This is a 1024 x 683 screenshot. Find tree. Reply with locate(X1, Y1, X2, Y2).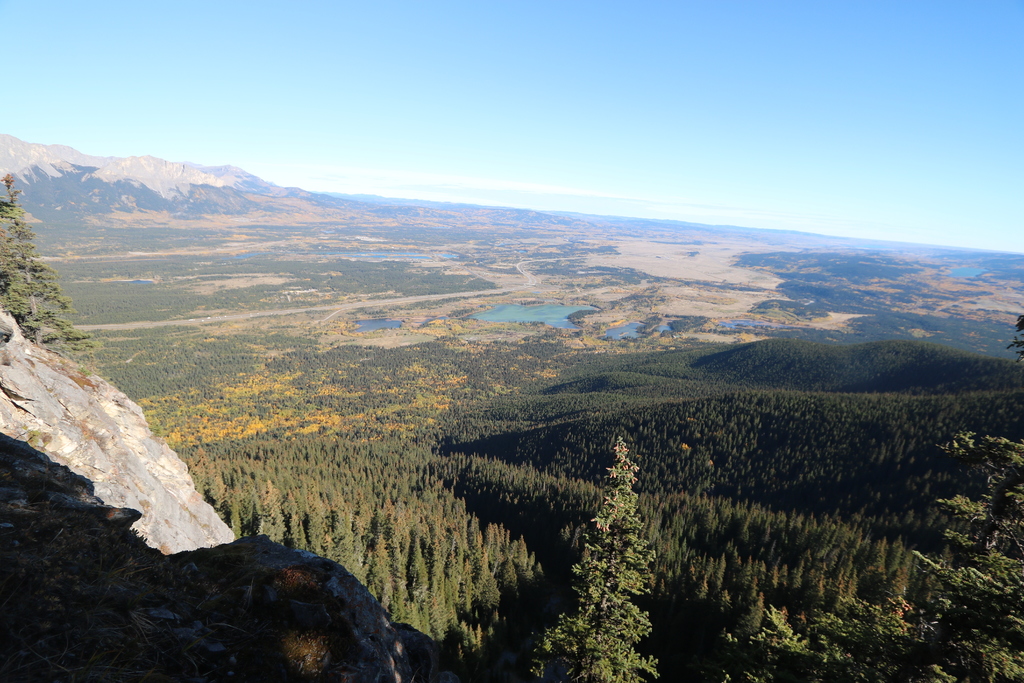
locate(516, 439, 662, 682).
